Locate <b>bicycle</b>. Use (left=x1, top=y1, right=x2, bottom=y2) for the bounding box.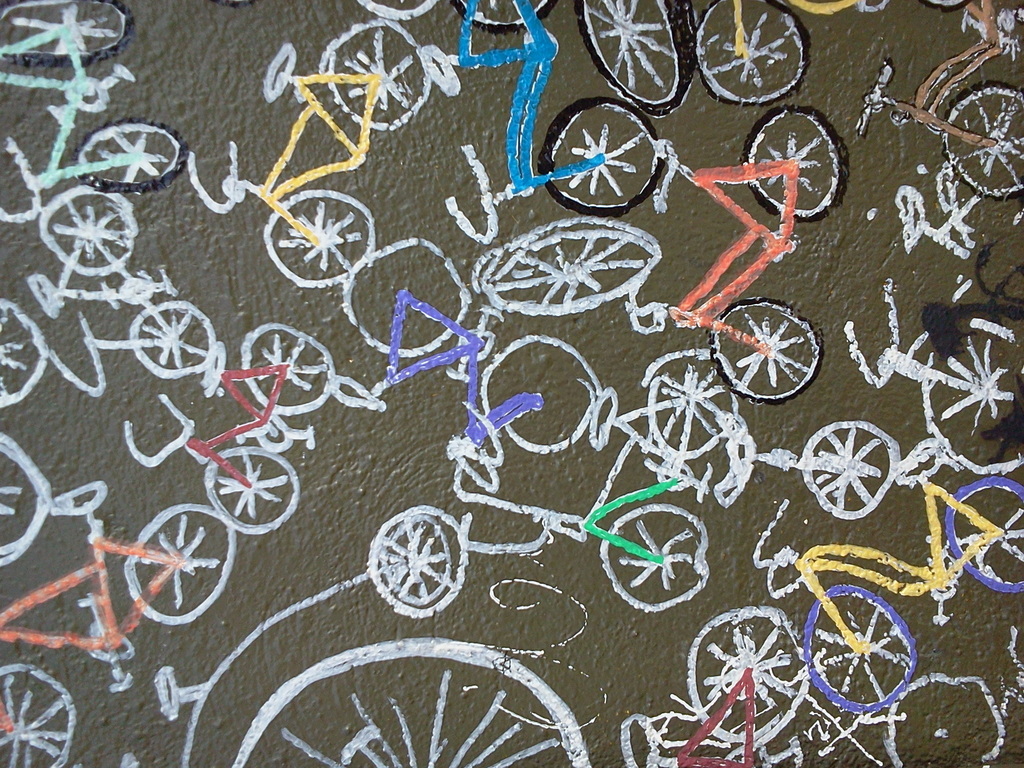
(left=641, top=101, right=847, bottom=411).
